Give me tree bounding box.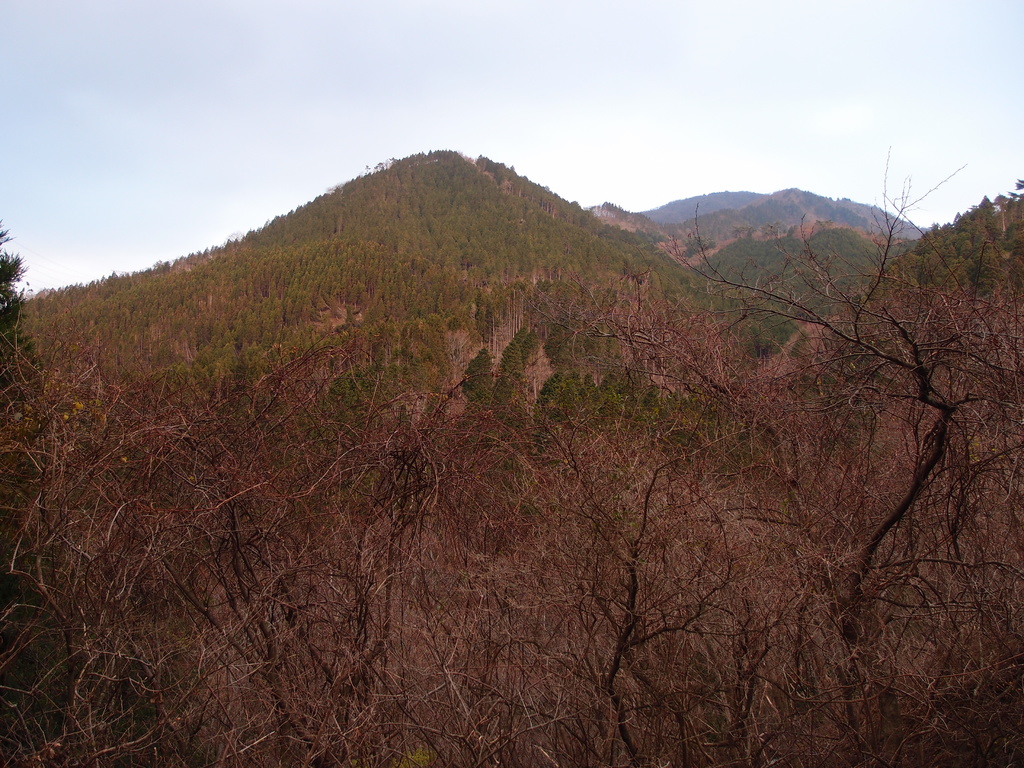
bbox=[803, 182, 1022, 415].
